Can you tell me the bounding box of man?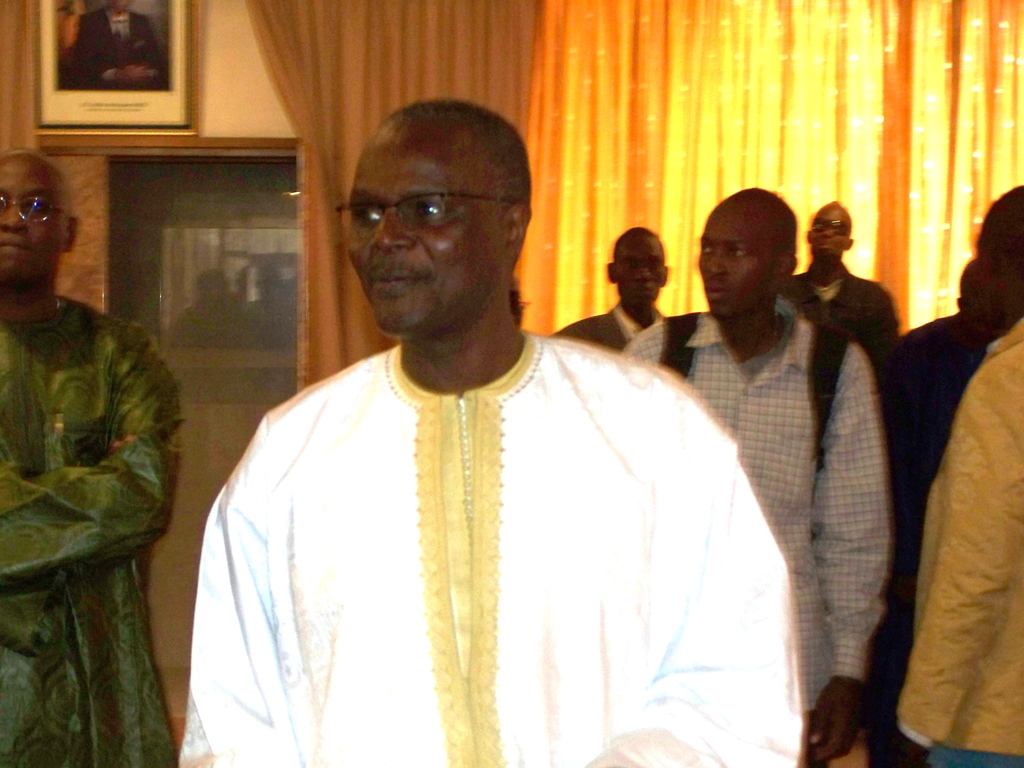
(182,89,822,767).
